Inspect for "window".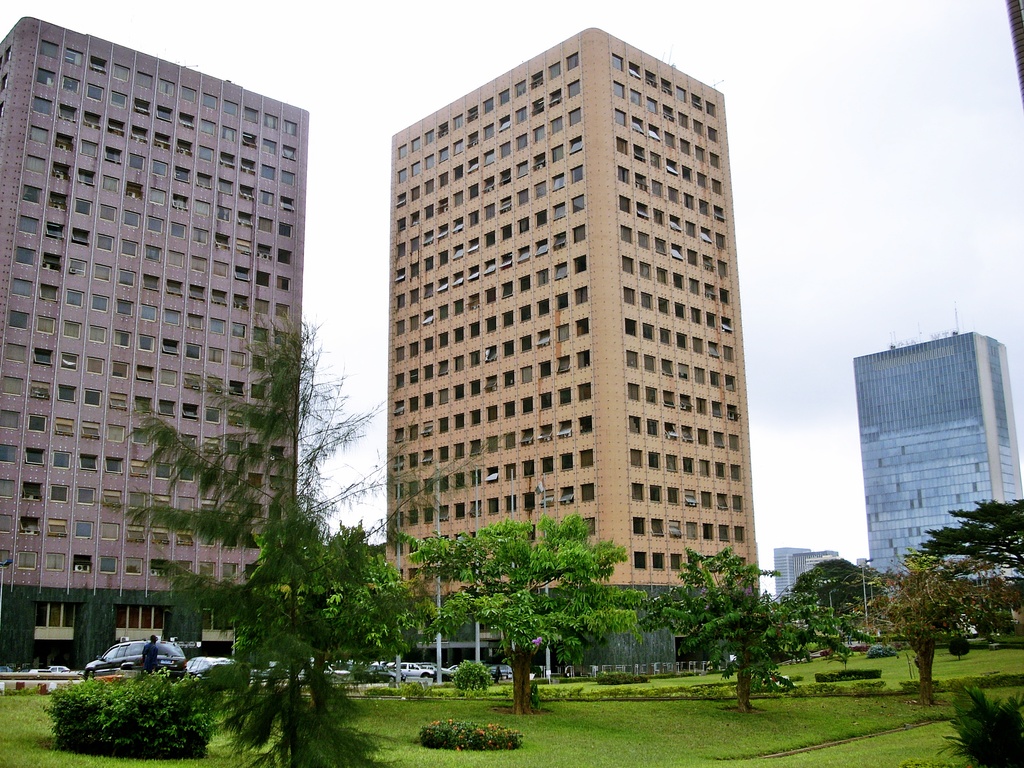
Inspection: crop(520, 333, 531, 353).
